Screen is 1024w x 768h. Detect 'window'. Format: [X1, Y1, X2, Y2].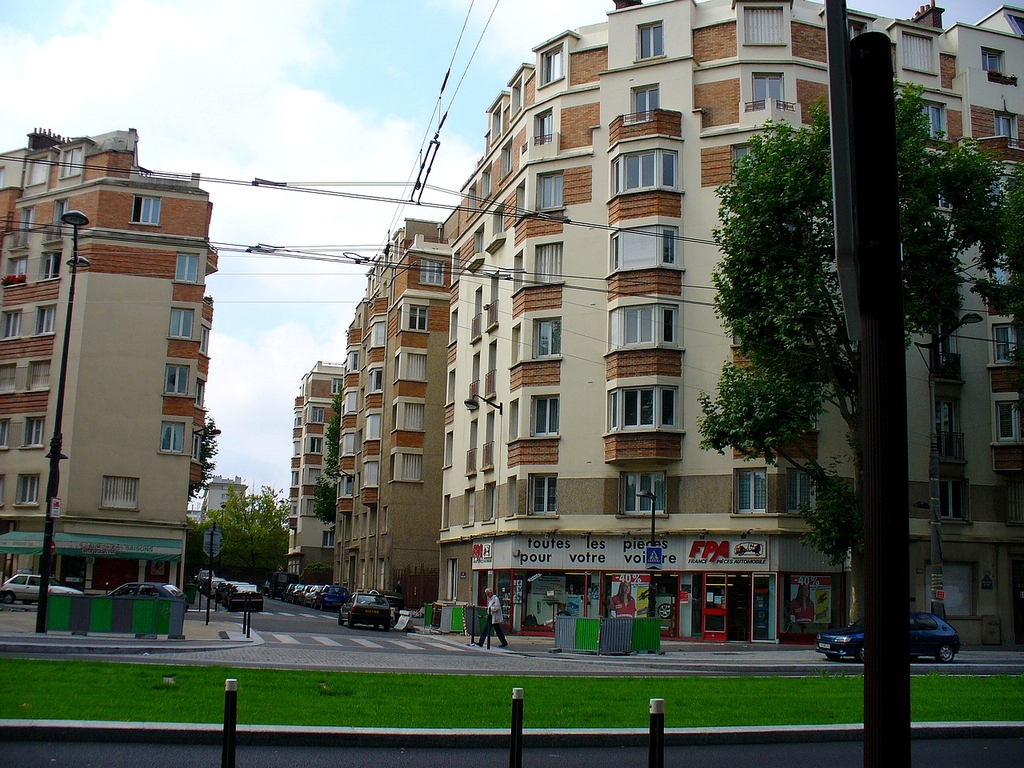
[56, 195, 72, 239].
